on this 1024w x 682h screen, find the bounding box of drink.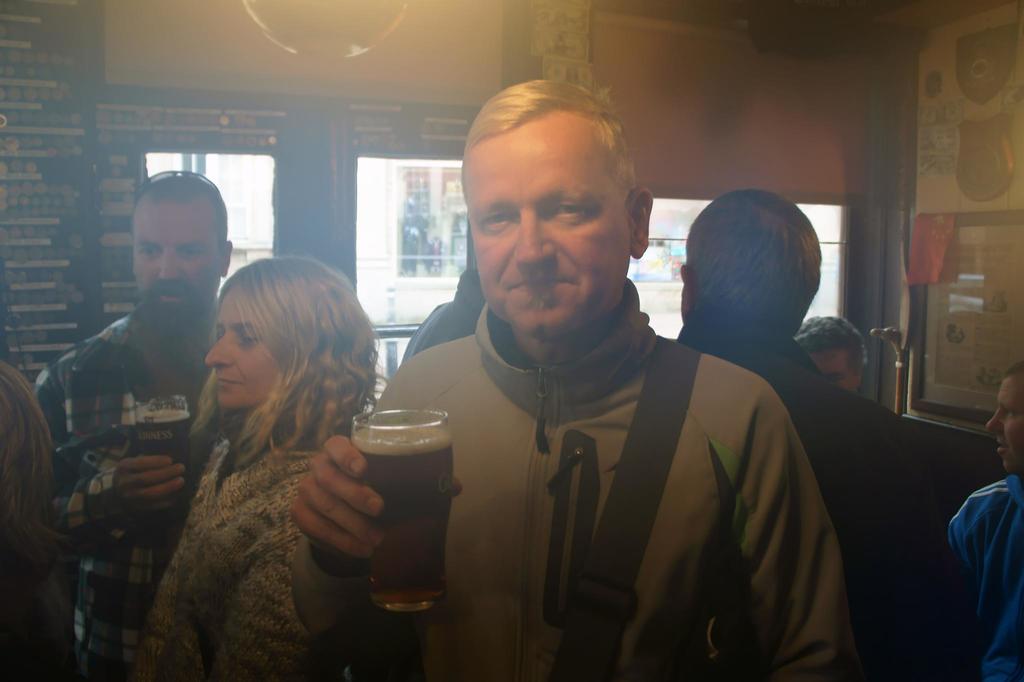
Bounding box: 138 413 190 484.
